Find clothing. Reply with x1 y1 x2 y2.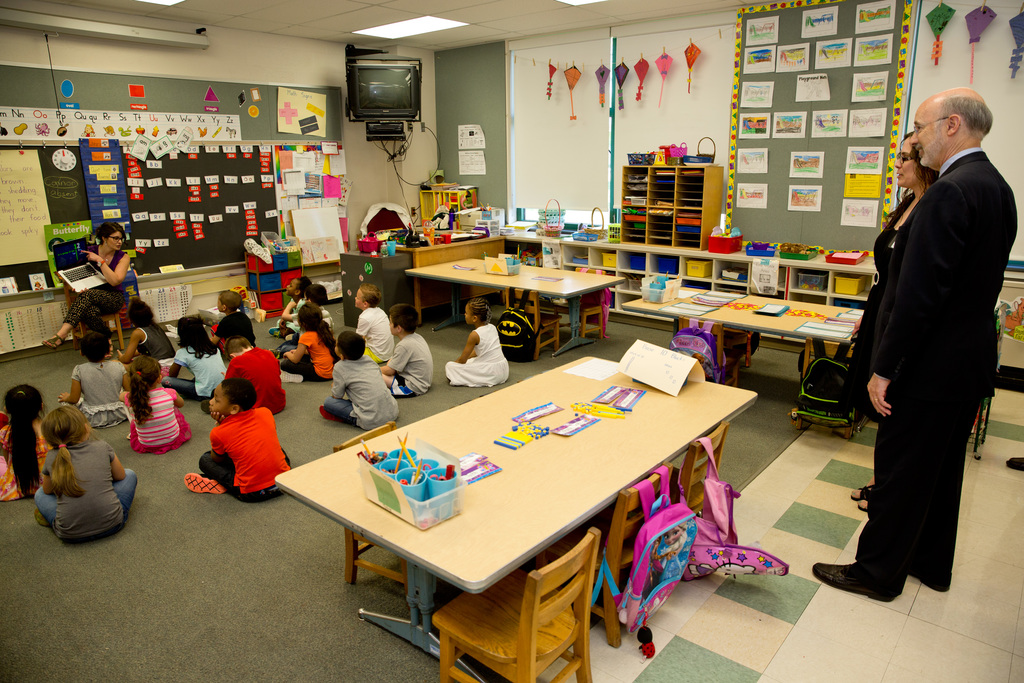
226 325 292 415.
